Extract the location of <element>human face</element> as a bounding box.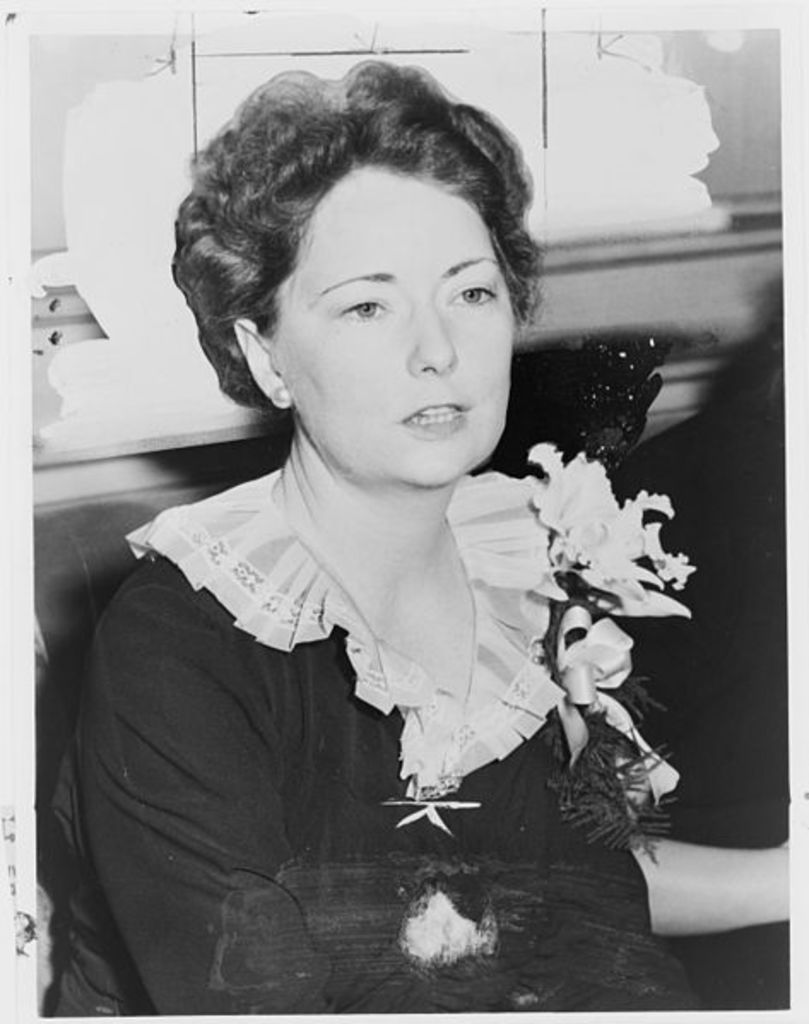
box(262, 161, 515, 496).
